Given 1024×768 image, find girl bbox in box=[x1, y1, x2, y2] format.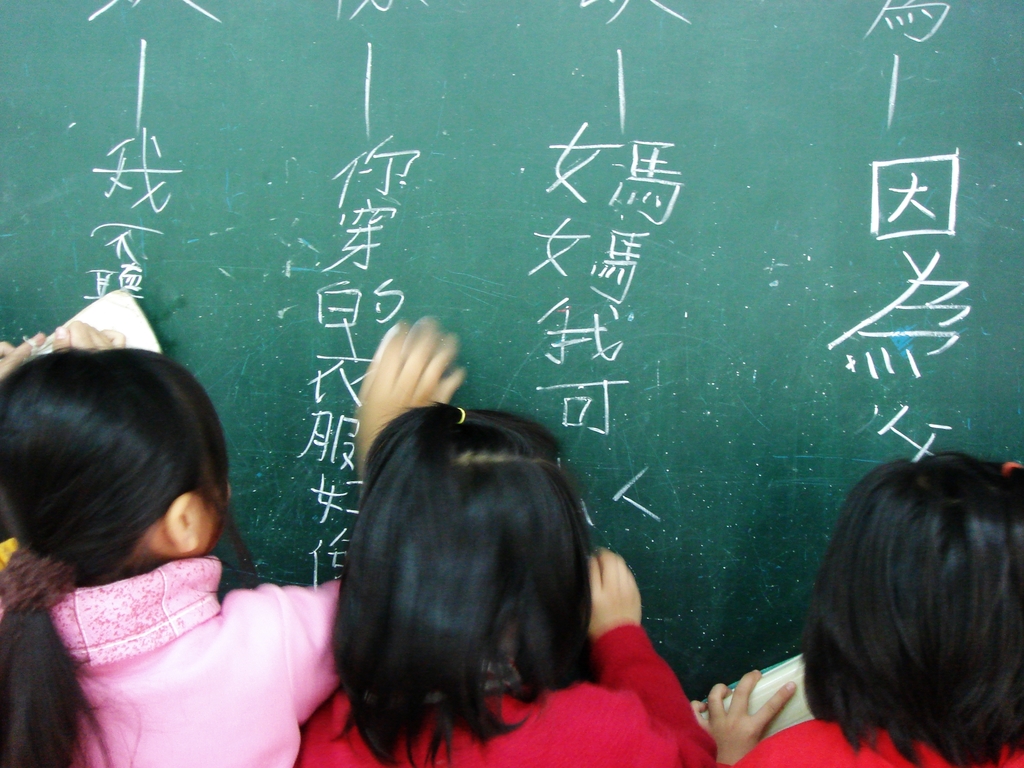
box=[0, 347, 465, 767].
